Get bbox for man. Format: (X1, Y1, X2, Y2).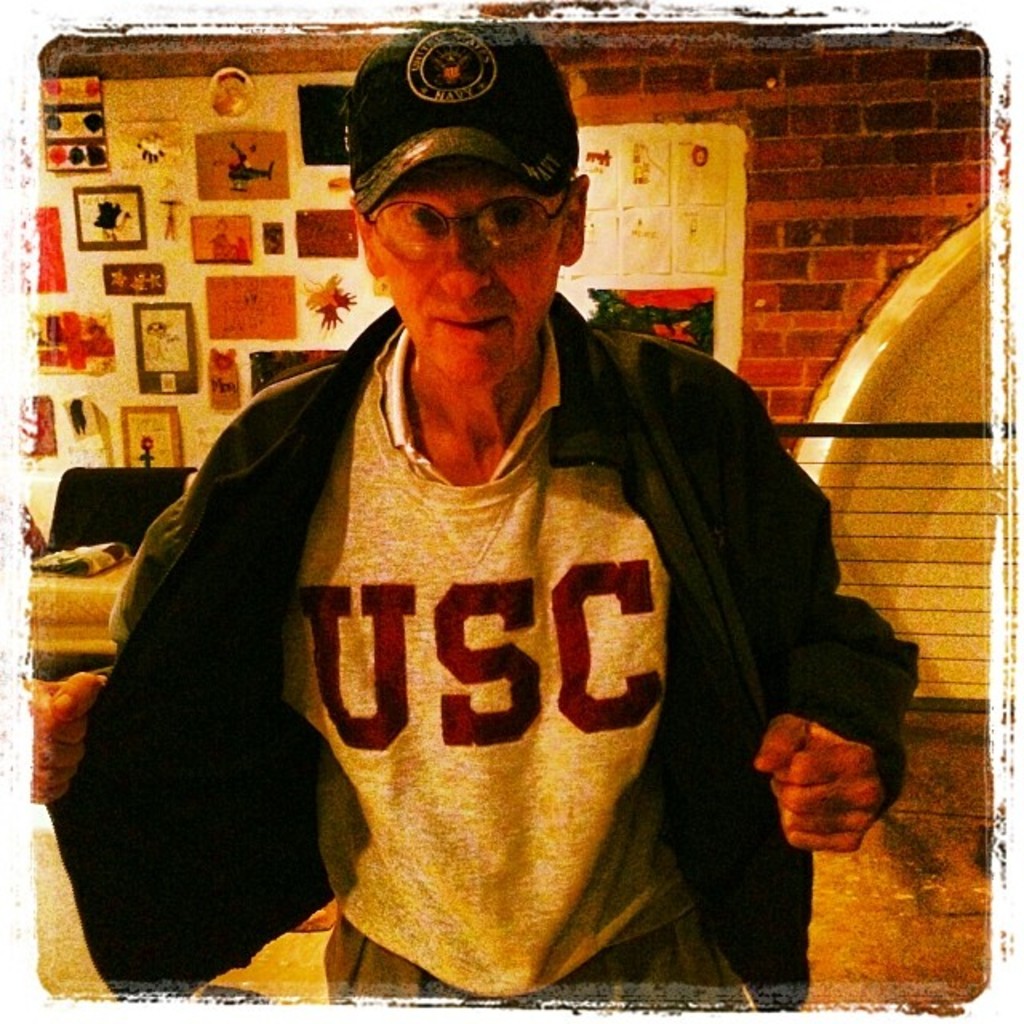
(50, 24, 918, 1014).
